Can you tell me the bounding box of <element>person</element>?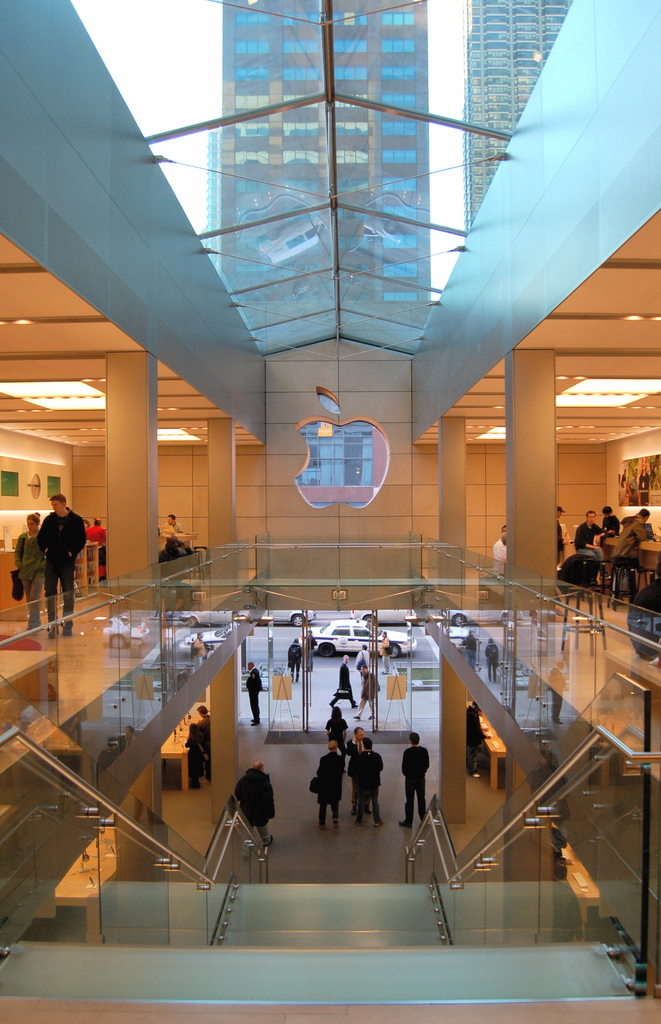
(190,628,204,669).
